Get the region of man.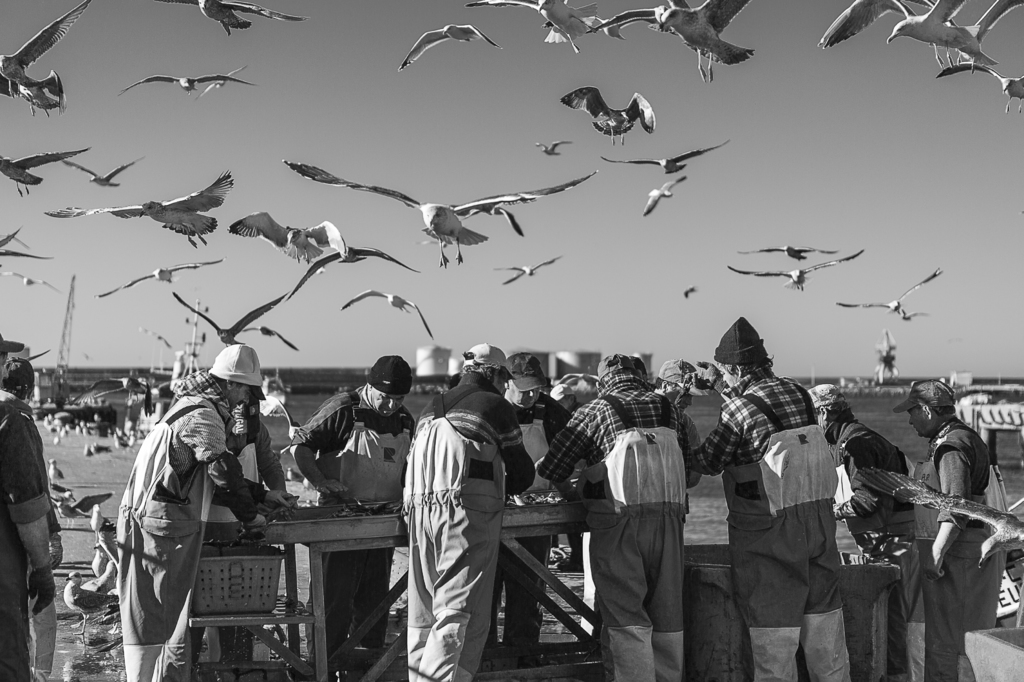
(left=538, top=352, right=689, bottom=681).
